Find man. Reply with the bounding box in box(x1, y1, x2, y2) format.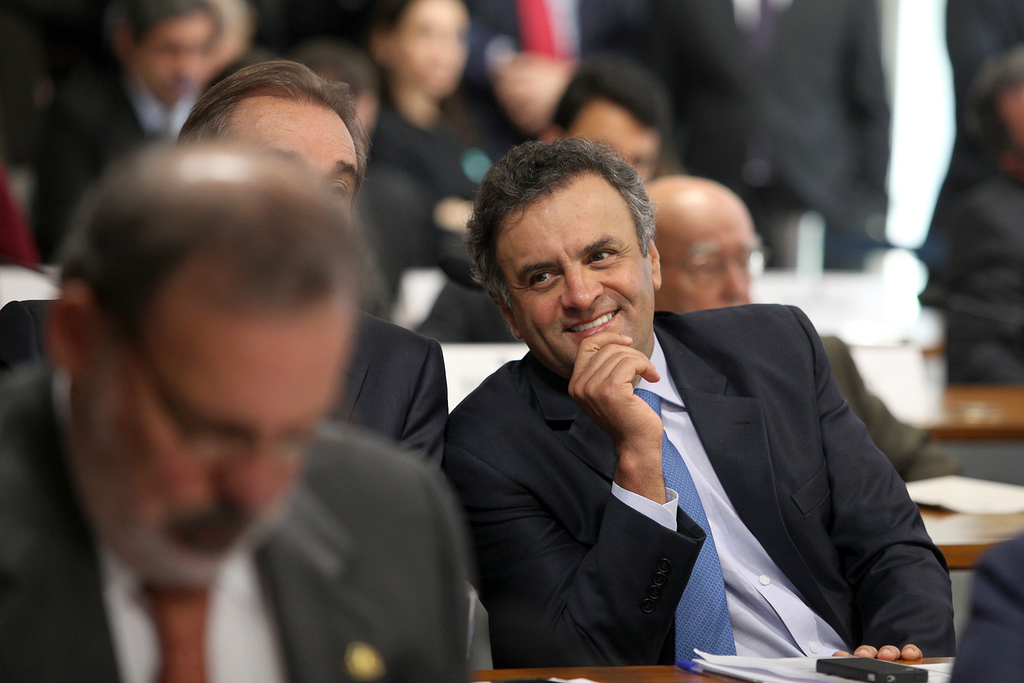
box(912, 0, 1023, 401).
